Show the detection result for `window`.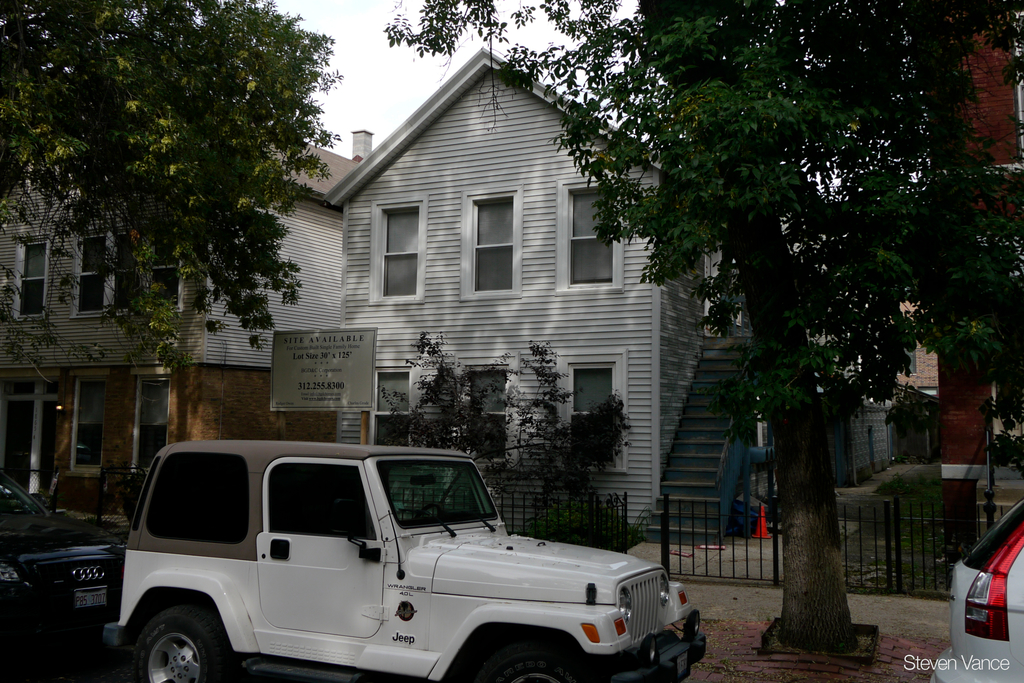
68/227/116/319.
